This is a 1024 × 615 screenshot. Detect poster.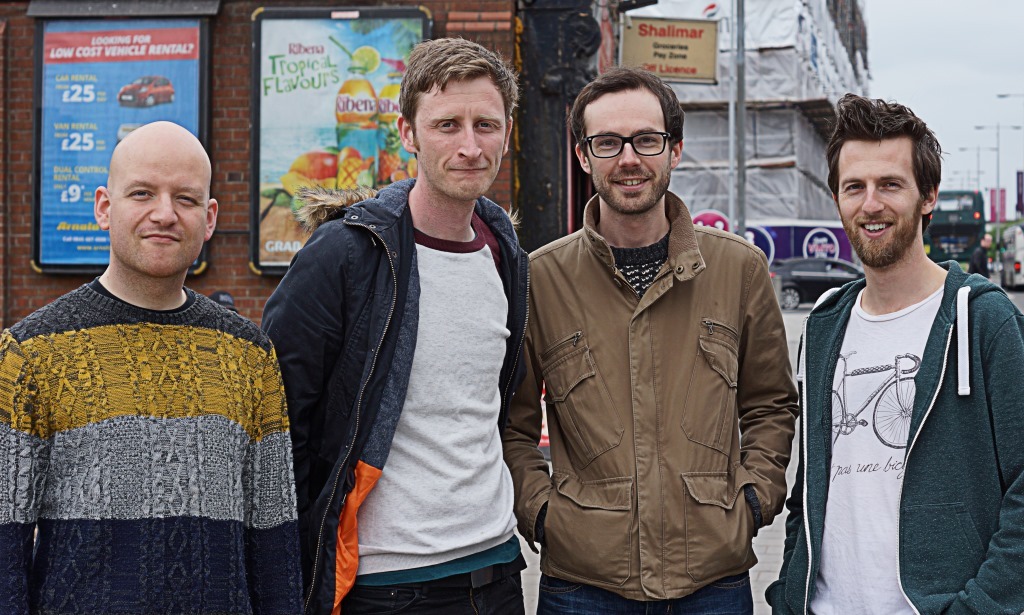
crop(34, 15, 200, 260).
